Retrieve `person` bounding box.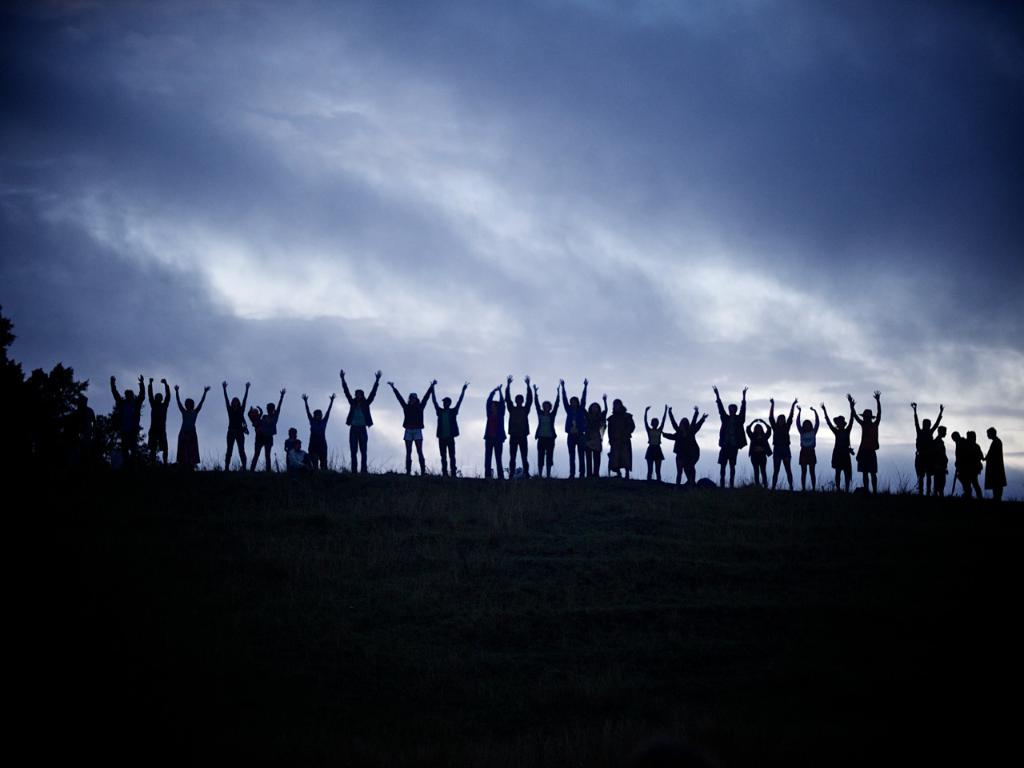
Bounding box: left=818, top=390, right=852, bottom=488.
